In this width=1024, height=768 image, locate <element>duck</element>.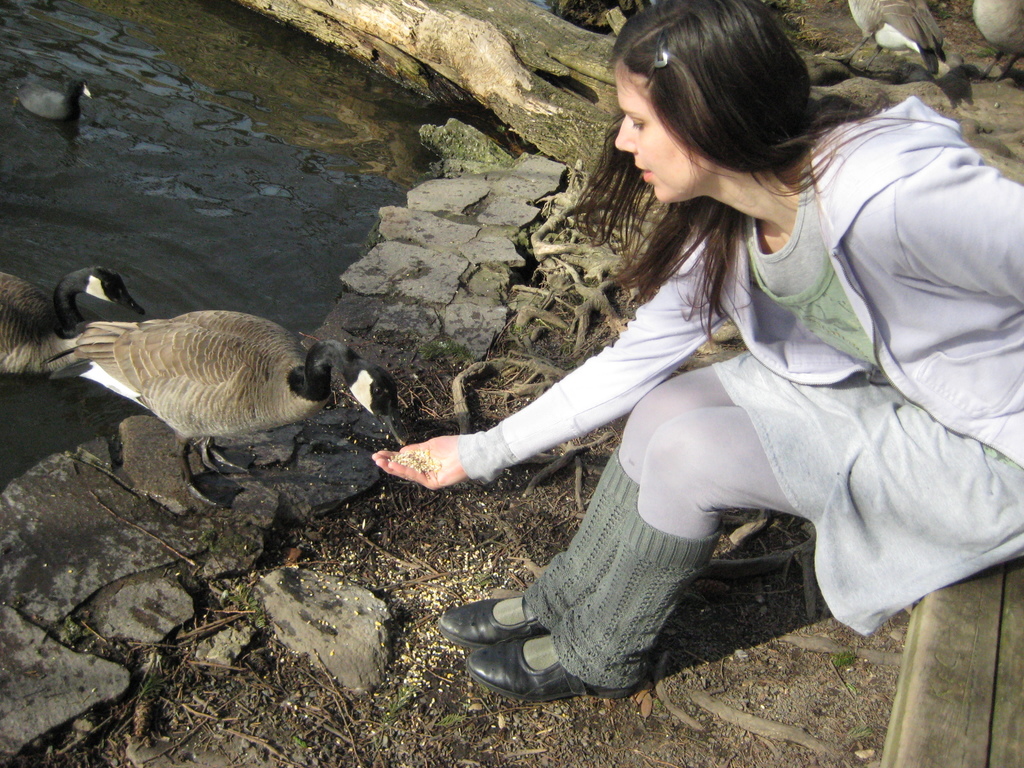
Bounding box: locate(853, 0, 970, 79).
